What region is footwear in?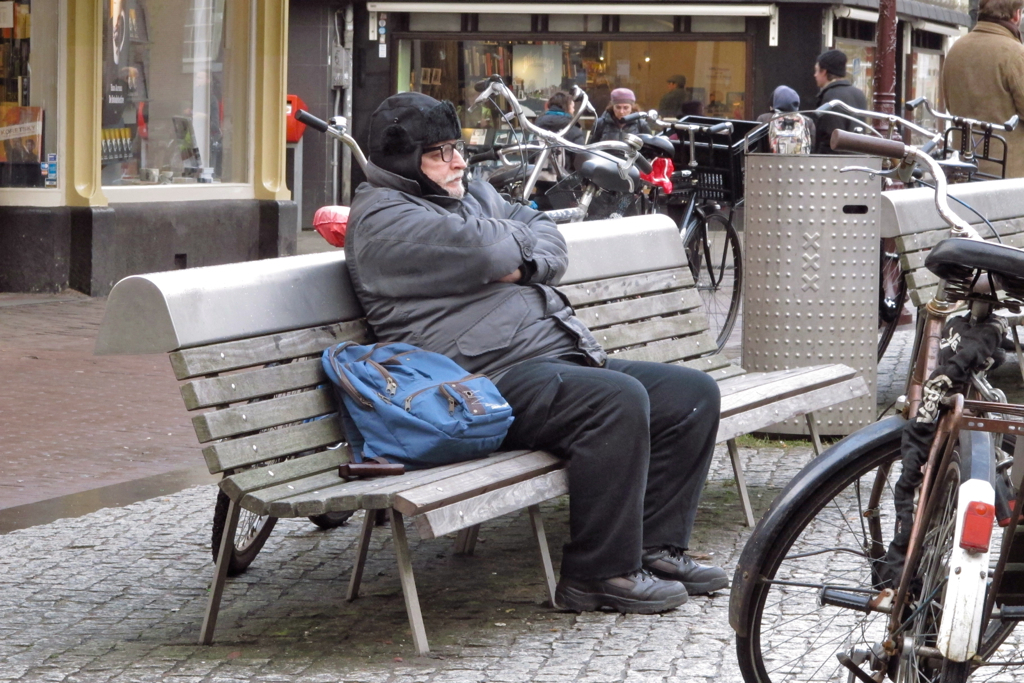
(left=646, top=543, right=736, bottom=596).
